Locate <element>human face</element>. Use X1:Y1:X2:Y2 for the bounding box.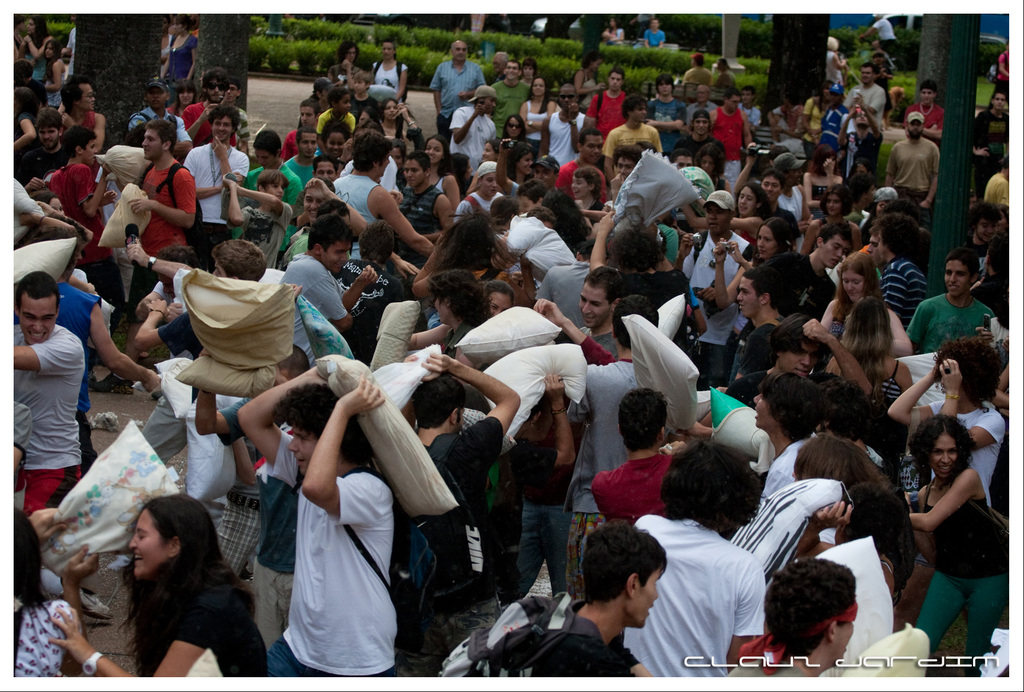
753:392:779:430.
